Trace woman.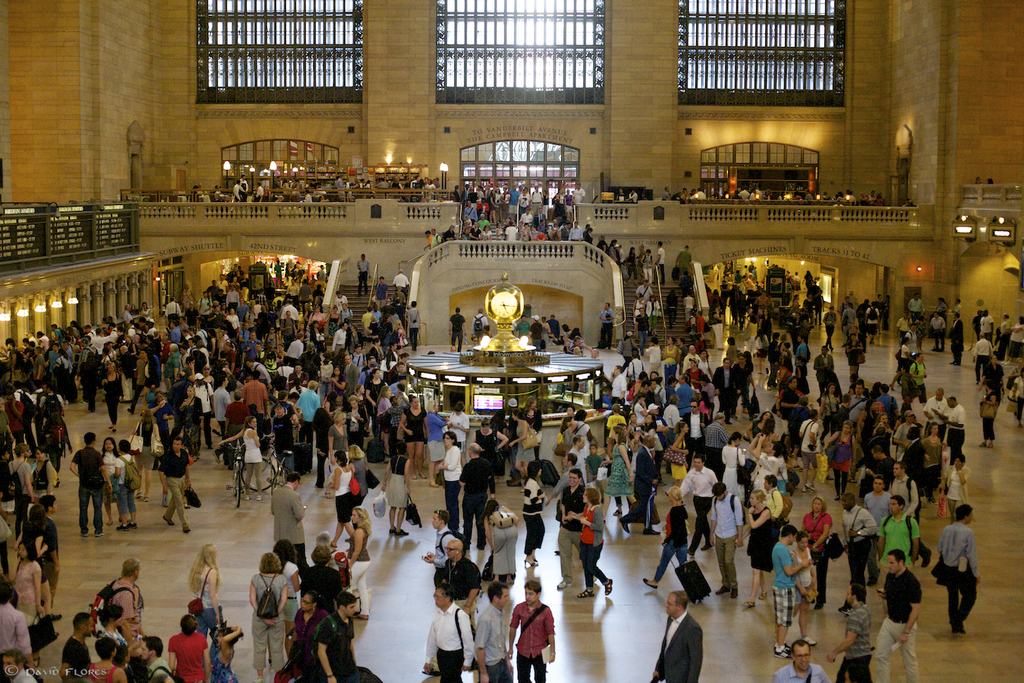
Traced to 89,631,125,682.
